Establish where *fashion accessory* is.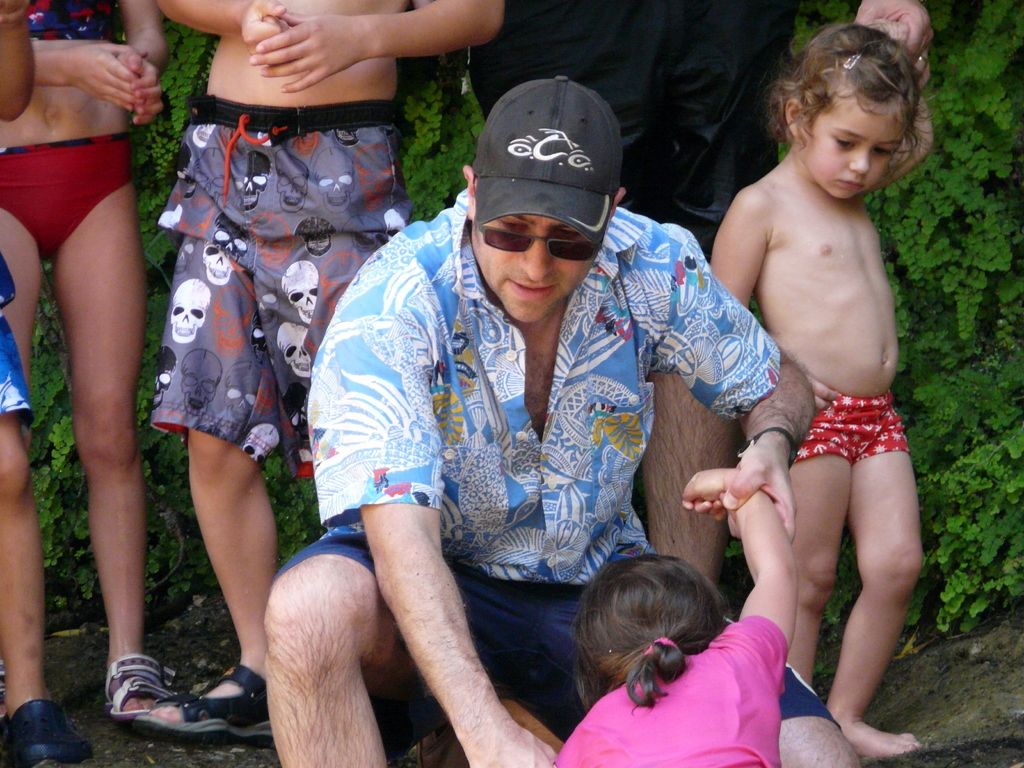
Established at region(465, 224, 600, 260).
